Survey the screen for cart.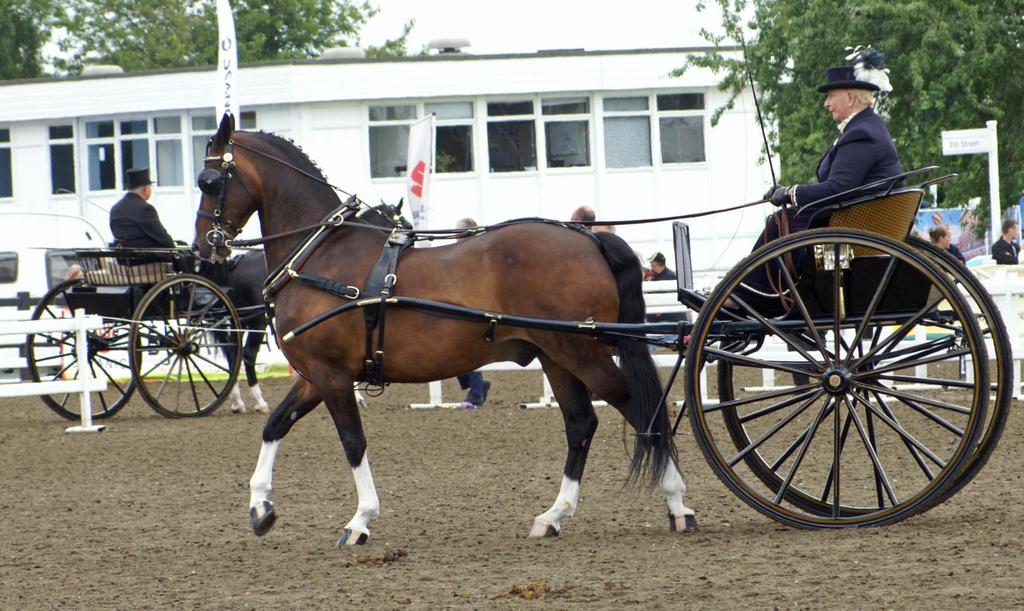
Survey found: (283, 165, 1015, 532).
